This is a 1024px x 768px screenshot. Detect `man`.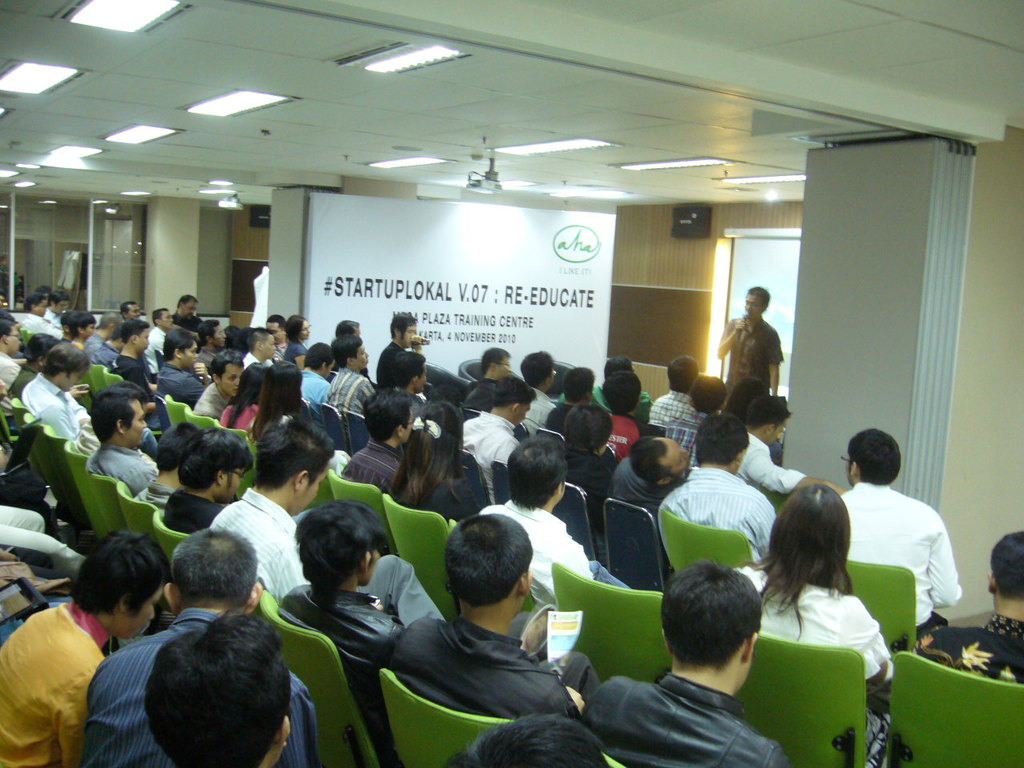
286/499/450/677.
